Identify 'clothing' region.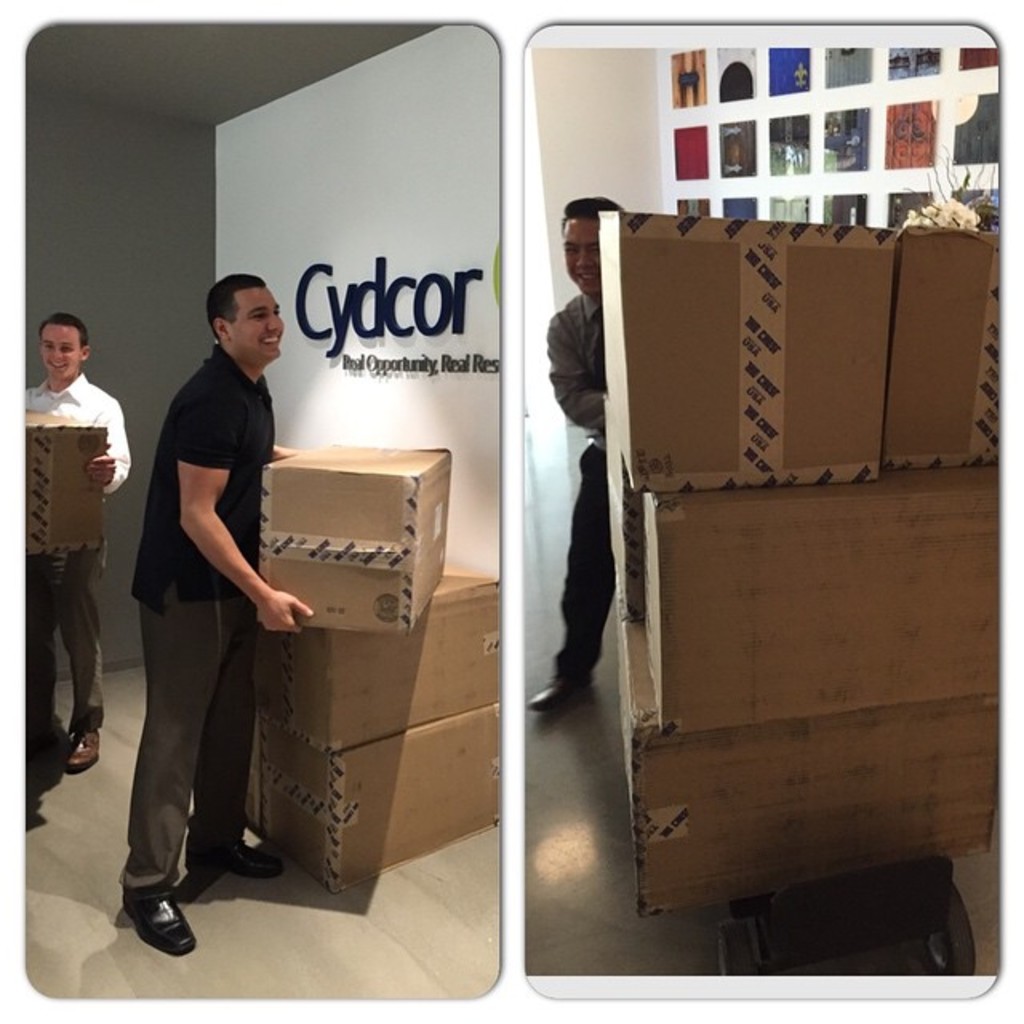
Region: region(544, 288, 603, 683).
